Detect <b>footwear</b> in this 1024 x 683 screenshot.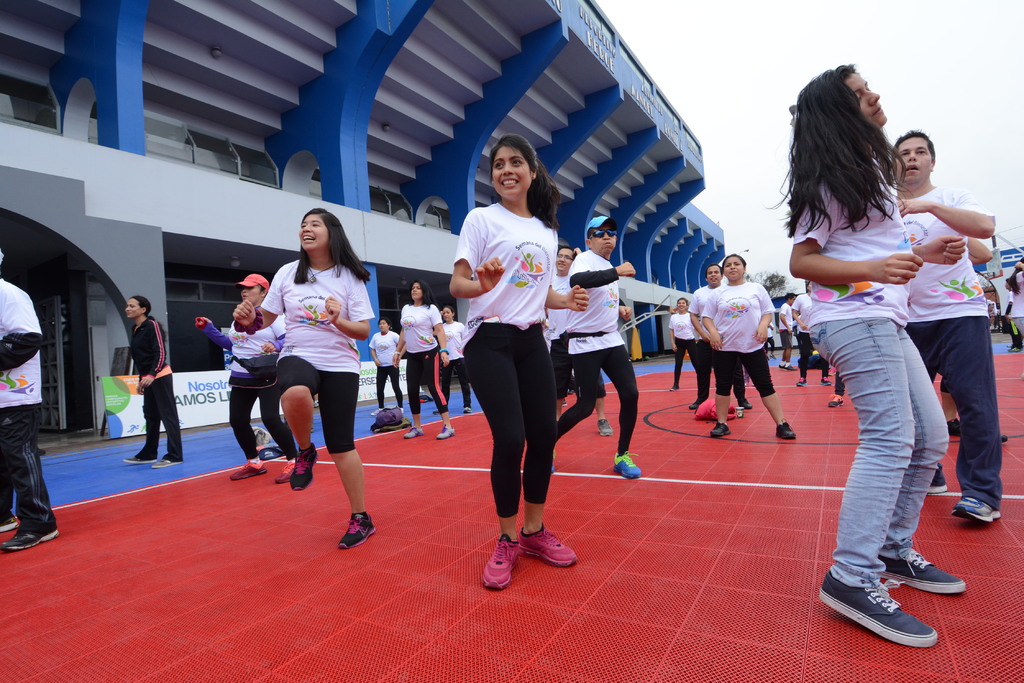
Detection: <region>465, 407, 471, 415</region>.
